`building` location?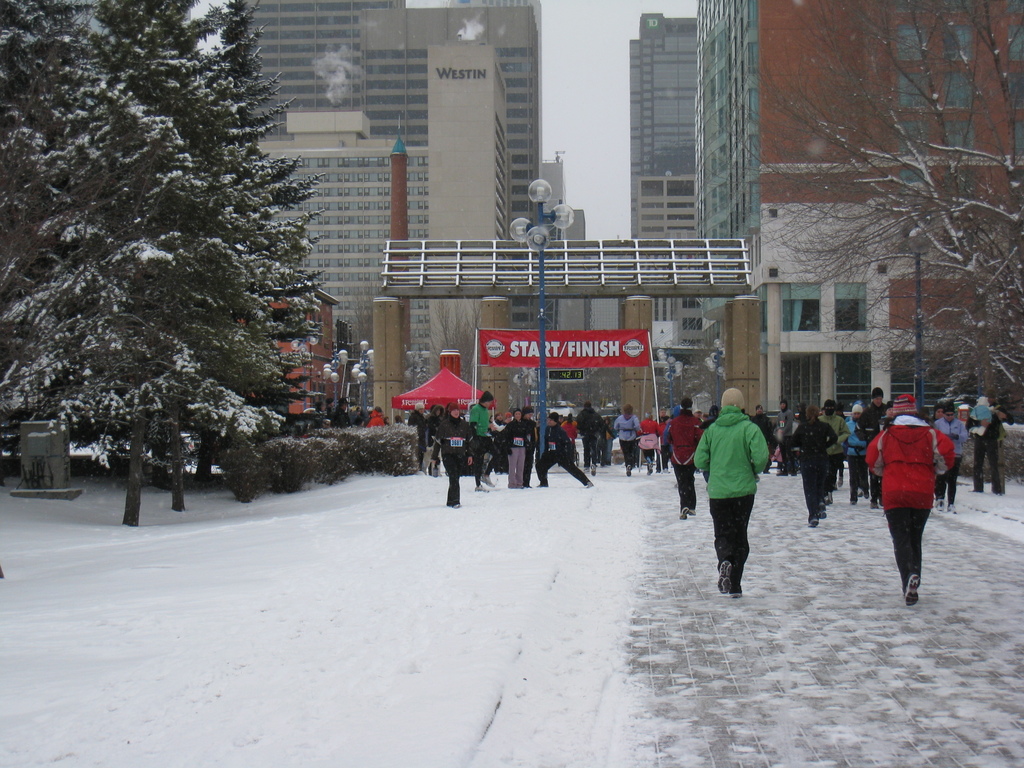
select_region(243, 0, 543, 359)
